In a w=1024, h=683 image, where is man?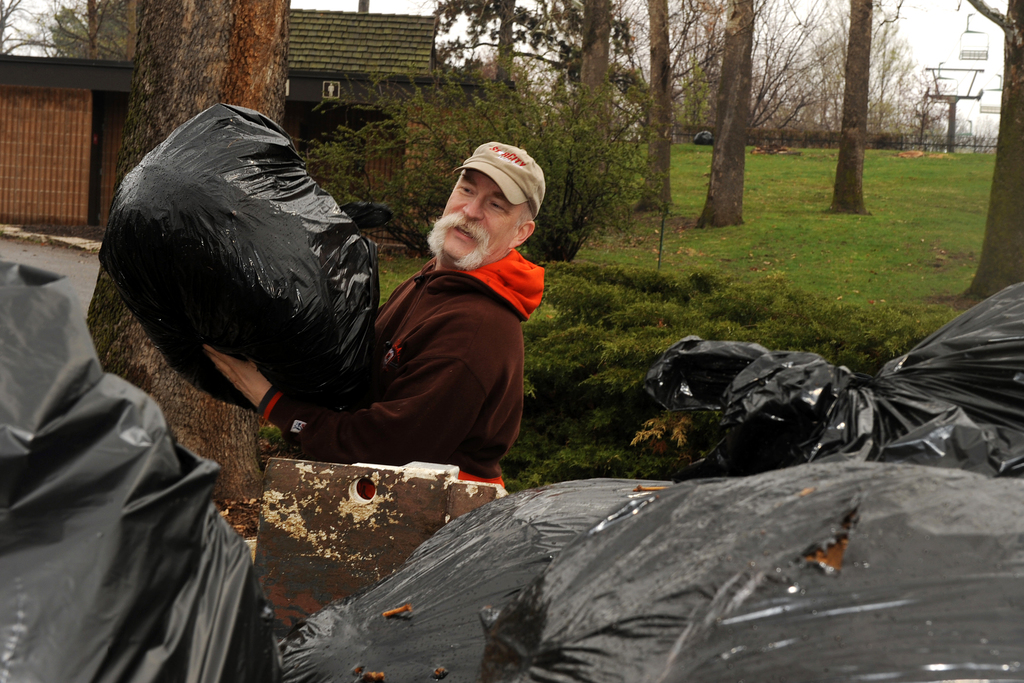
[left=245, top=145, right=544, bottom=477].
